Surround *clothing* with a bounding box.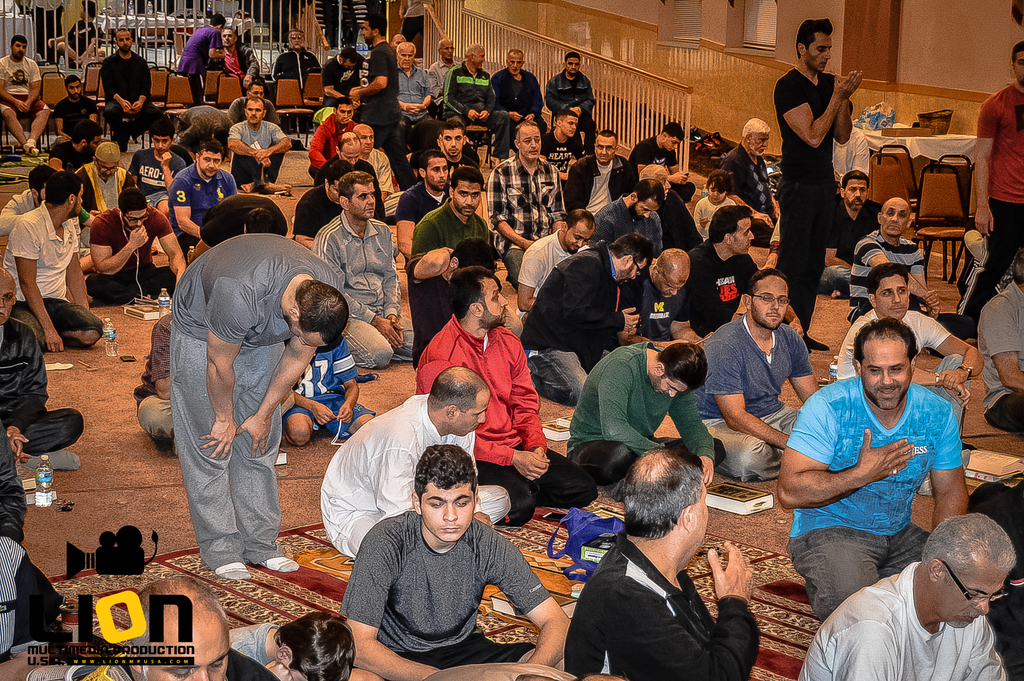
{"x1": 974, "y1": 283, "x2": 1023, "y2": 438}.
